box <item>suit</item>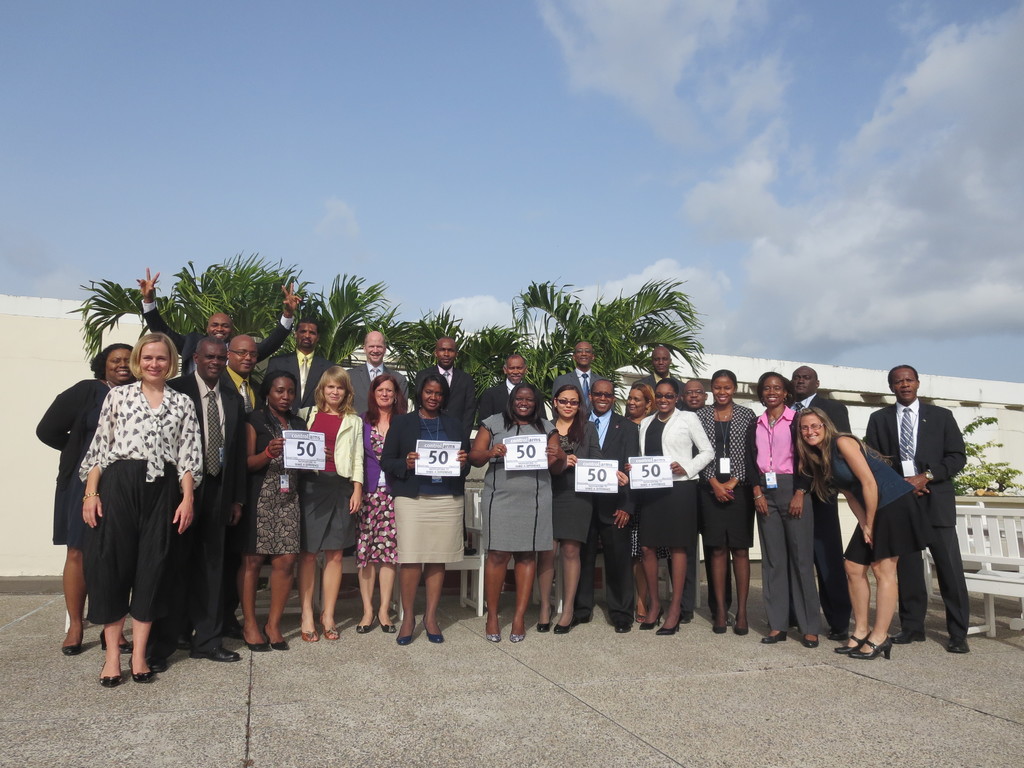
crop(263, 347, 340, 422)
